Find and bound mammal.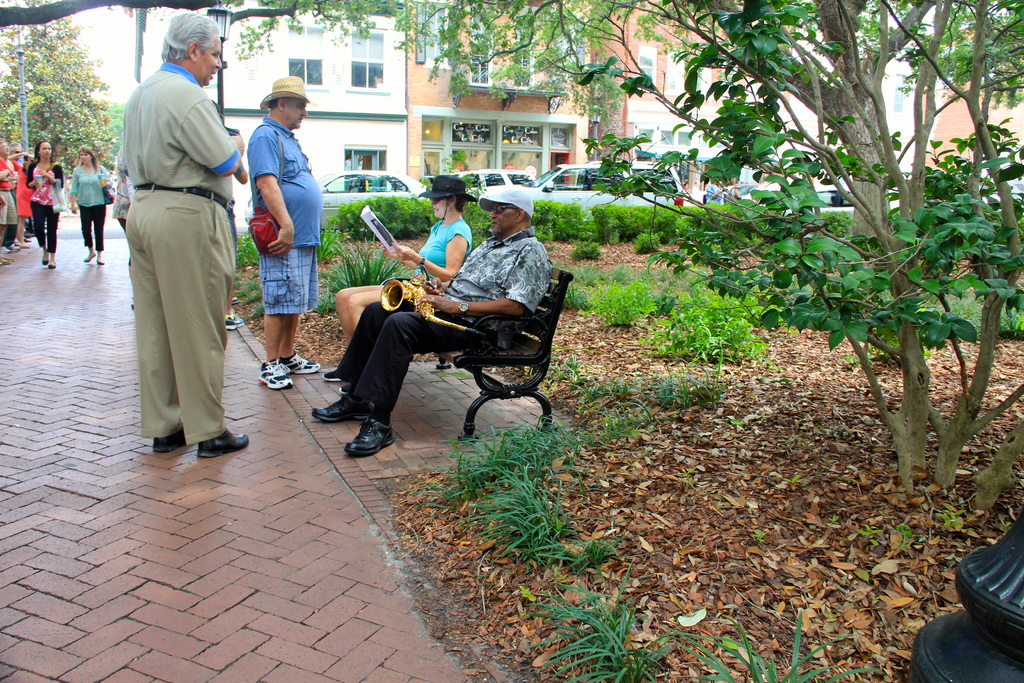
Bound: x1=25, y1=136, x2=62, y2=268.
